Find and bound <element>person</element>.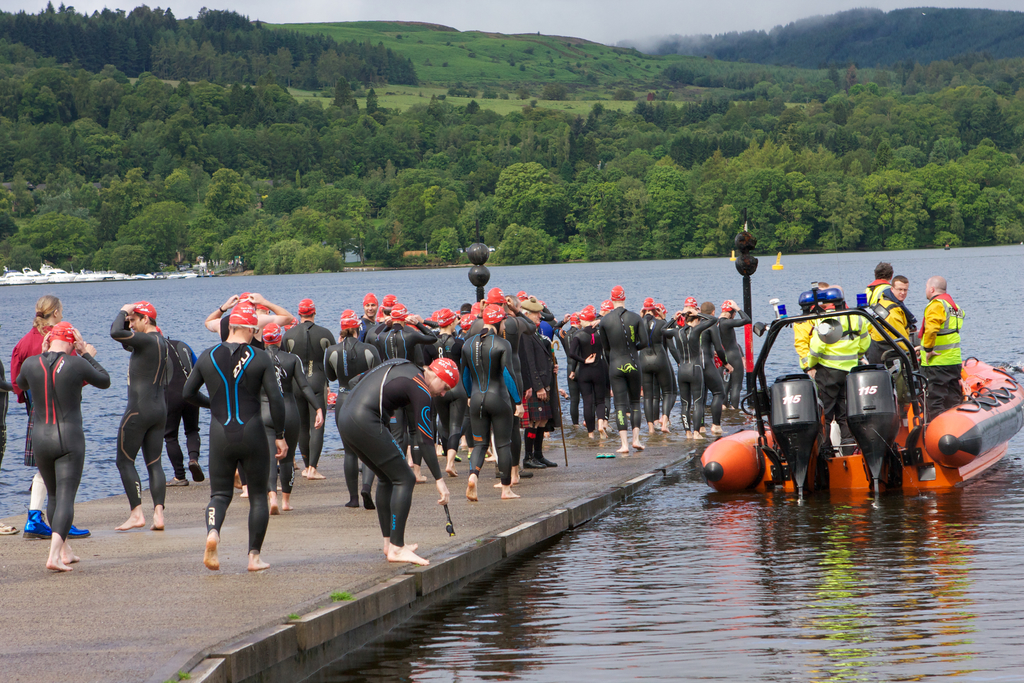
Bound: bbox=(360, 306, 383, 348).
